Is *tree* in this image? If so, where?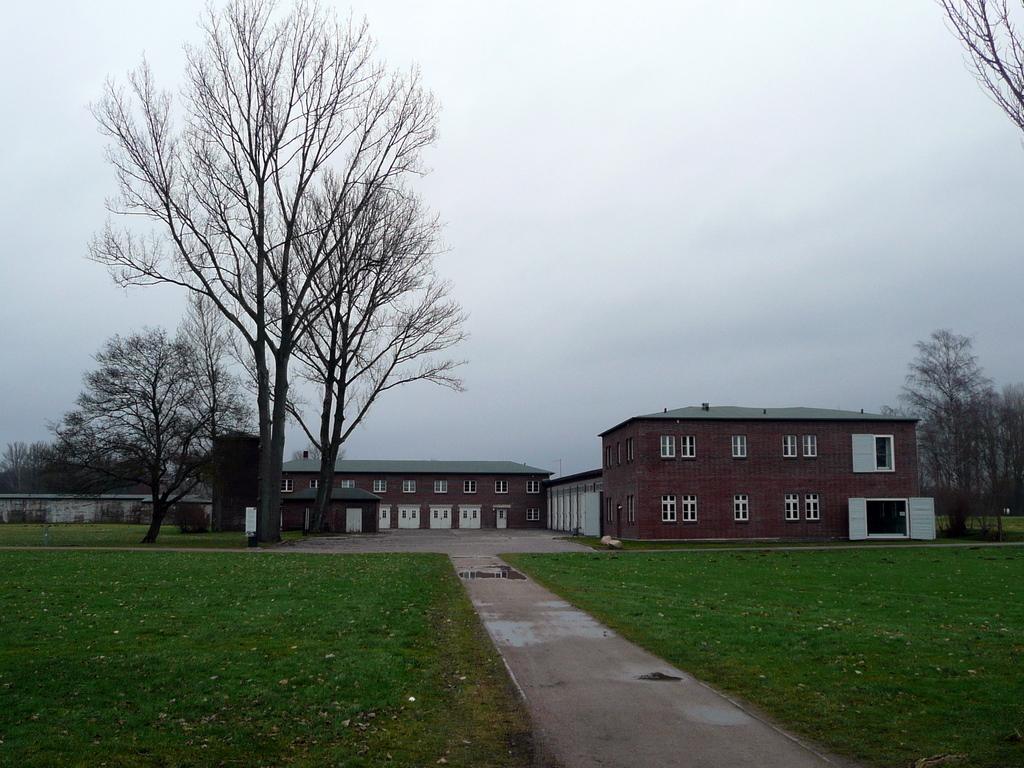
Yes, at 52/323/242/545.
